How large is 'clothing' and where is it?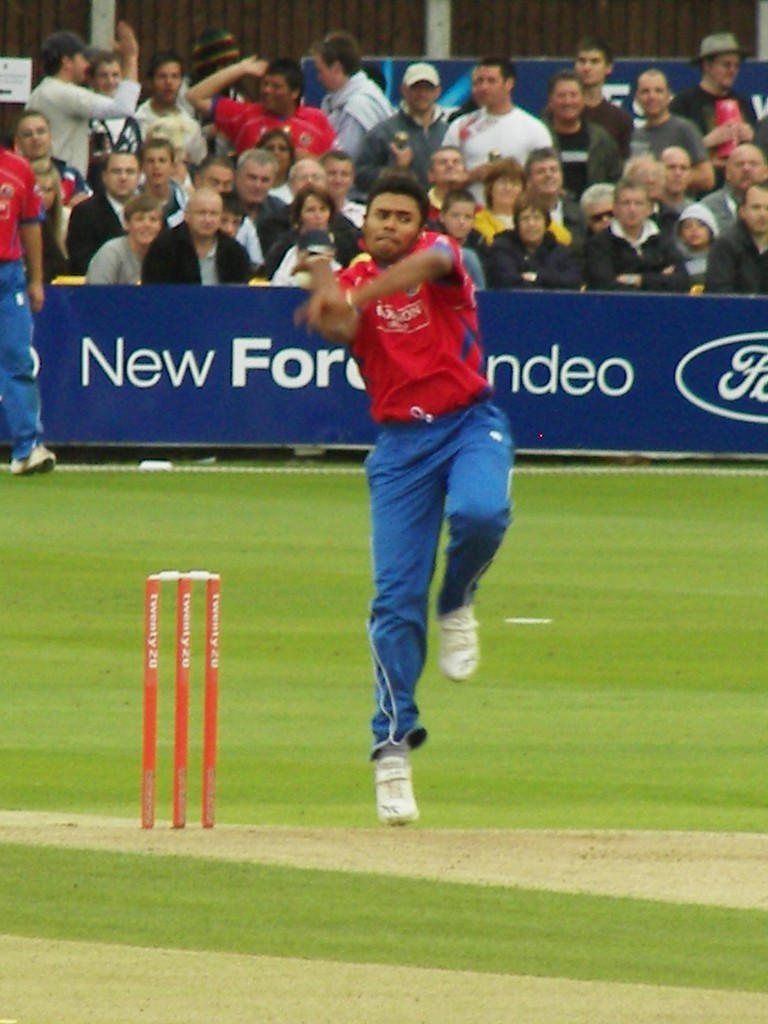
Bounding box: {"x1": 35, "y1": 141, "x2": 92, "y2": 280}.
